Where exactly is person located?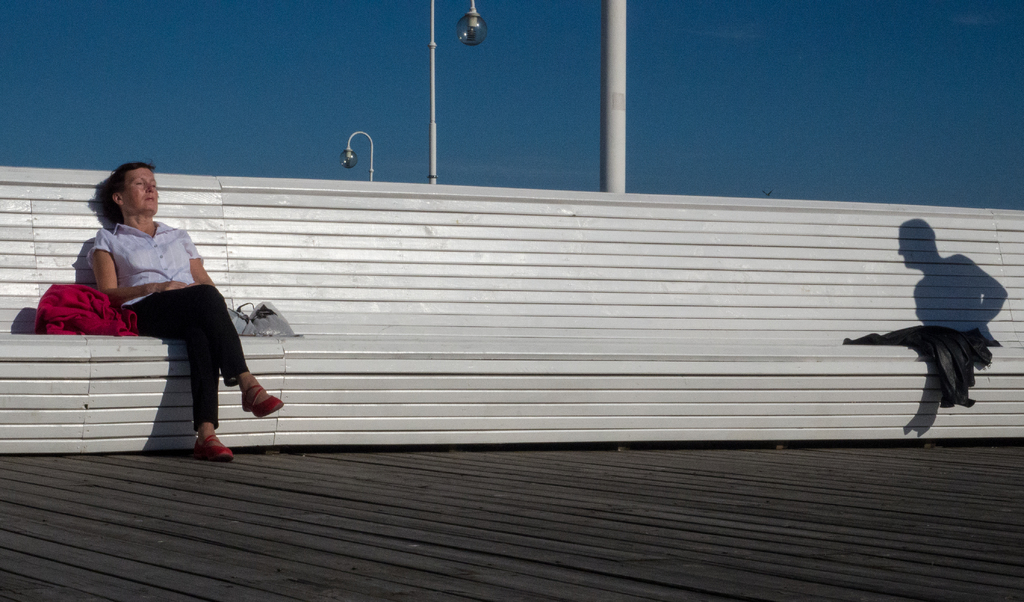
Its bounding box is 61:153:248:427.
